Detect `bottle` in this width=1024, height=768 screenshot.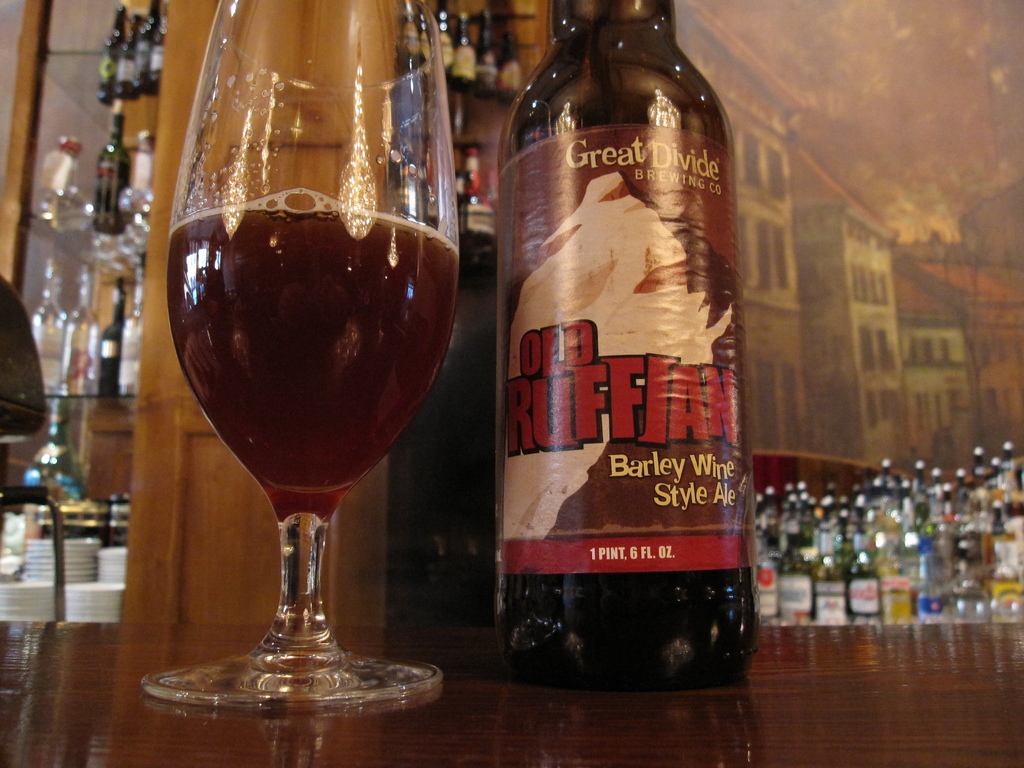
Detection: 484,1,758,691.
